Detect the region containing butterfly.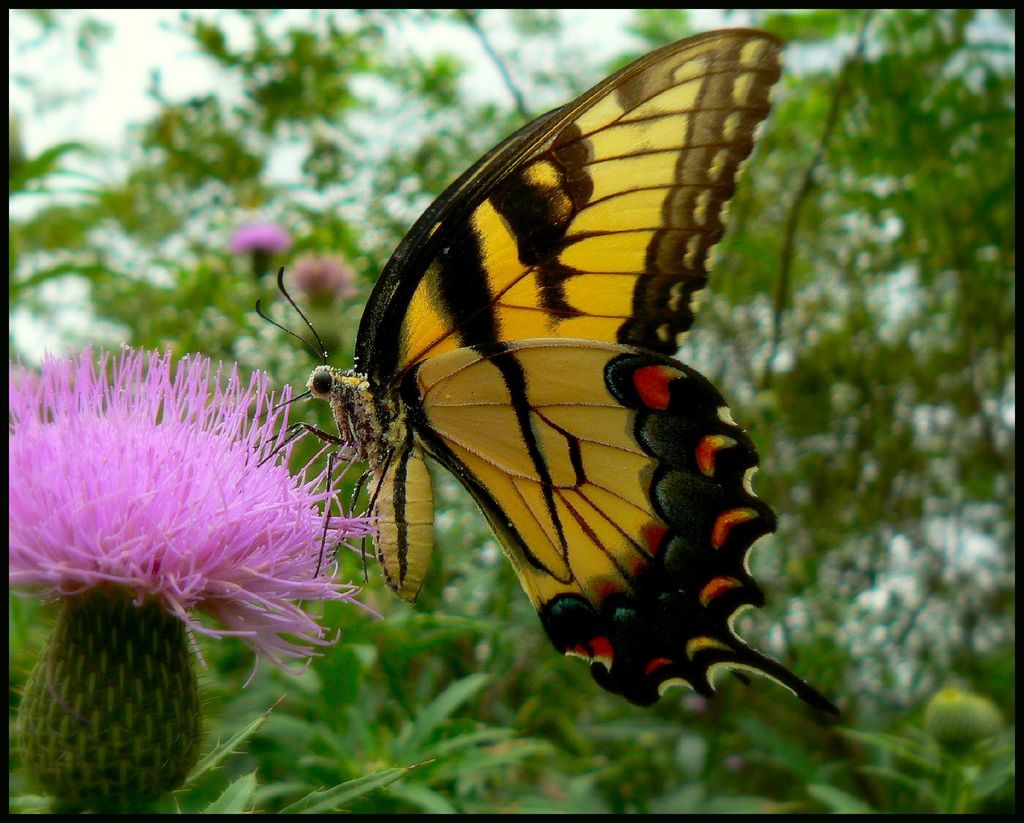
l=232, t=9, r=832, b=731.
